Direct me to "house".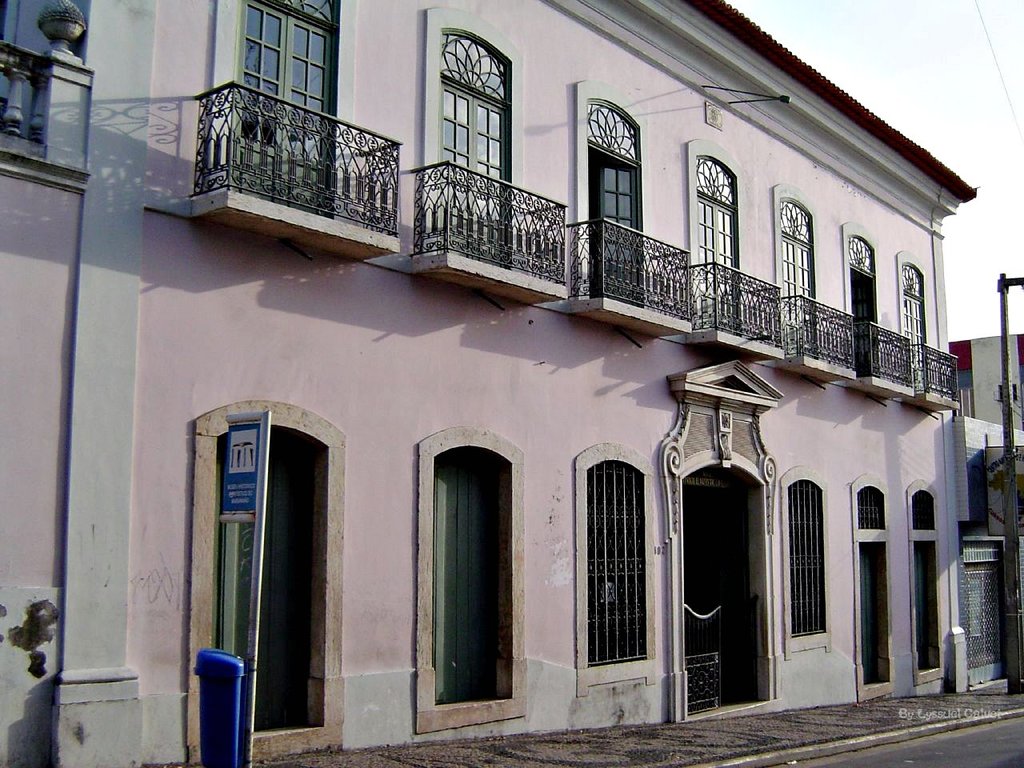
Direction: bbox=(0, 0, 983, 735).
